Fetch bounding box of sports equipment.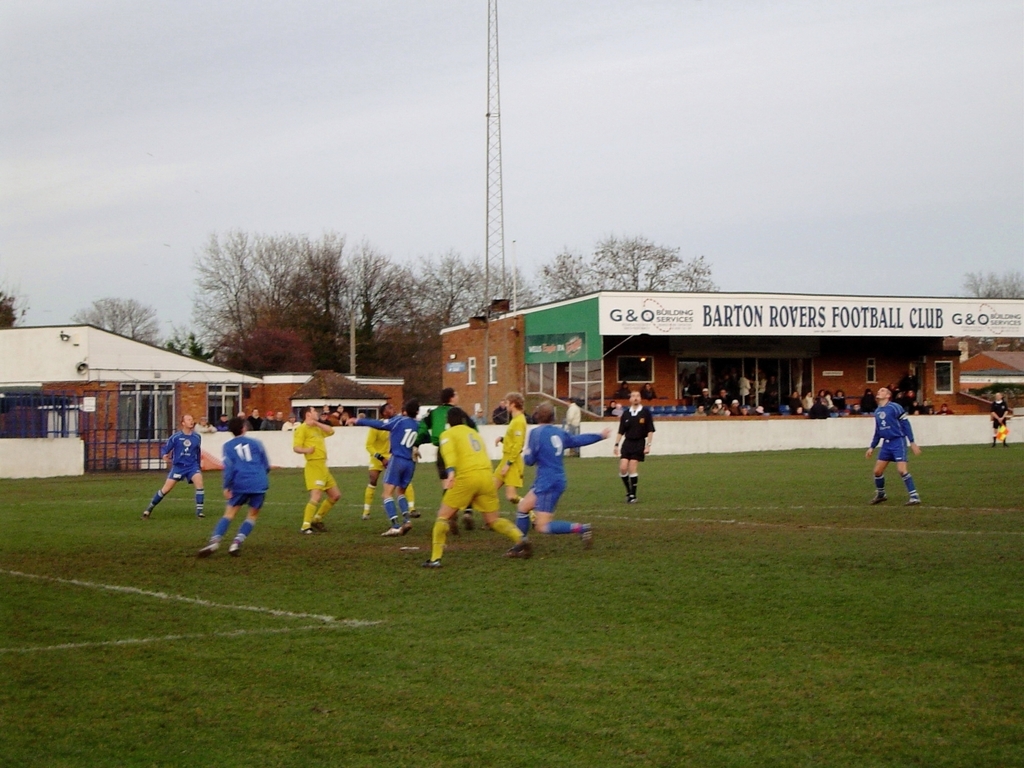
Bbox: <region>422, 556, 448, 570</region>.
